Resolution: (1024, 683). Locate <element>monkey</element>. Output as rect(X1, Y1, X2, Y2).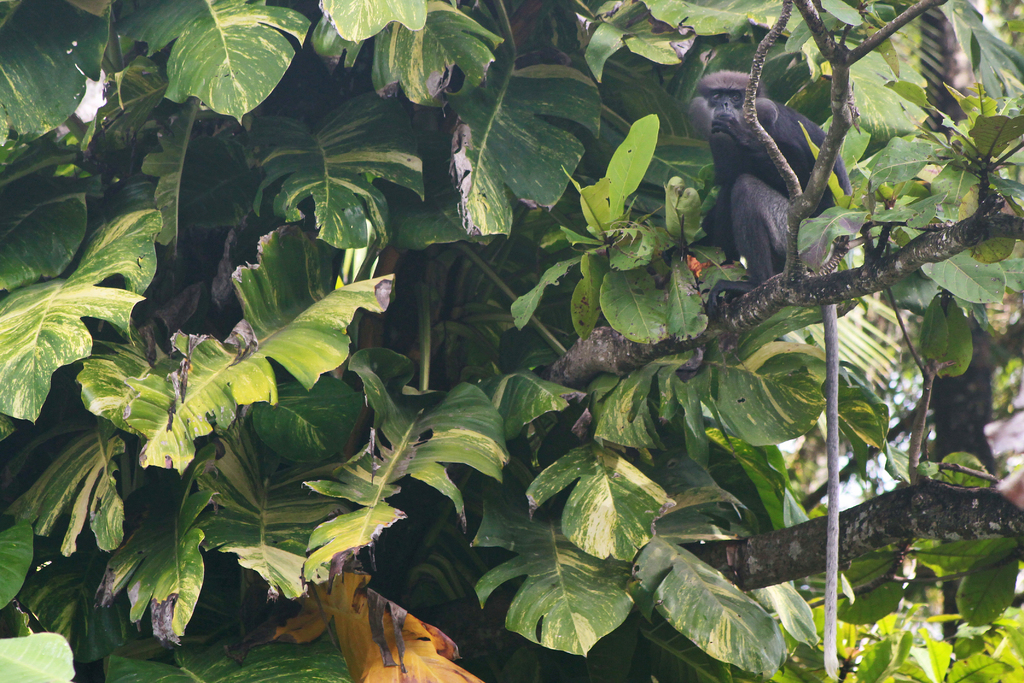
rect(704, 81, 831, 319).
